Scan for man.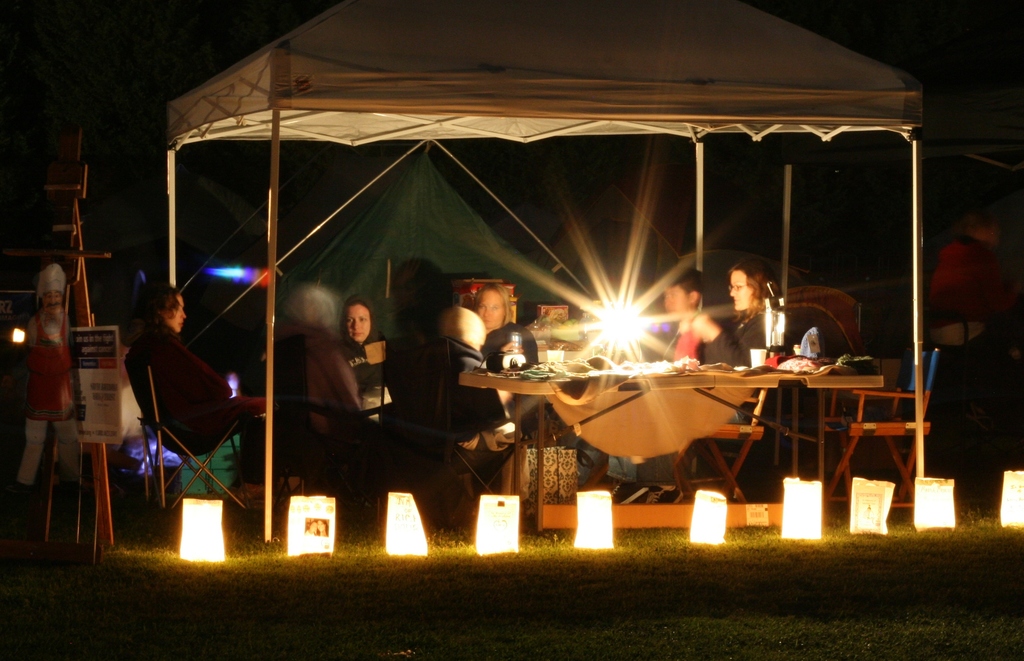
Scan result: (282, 286, 376, 470).
